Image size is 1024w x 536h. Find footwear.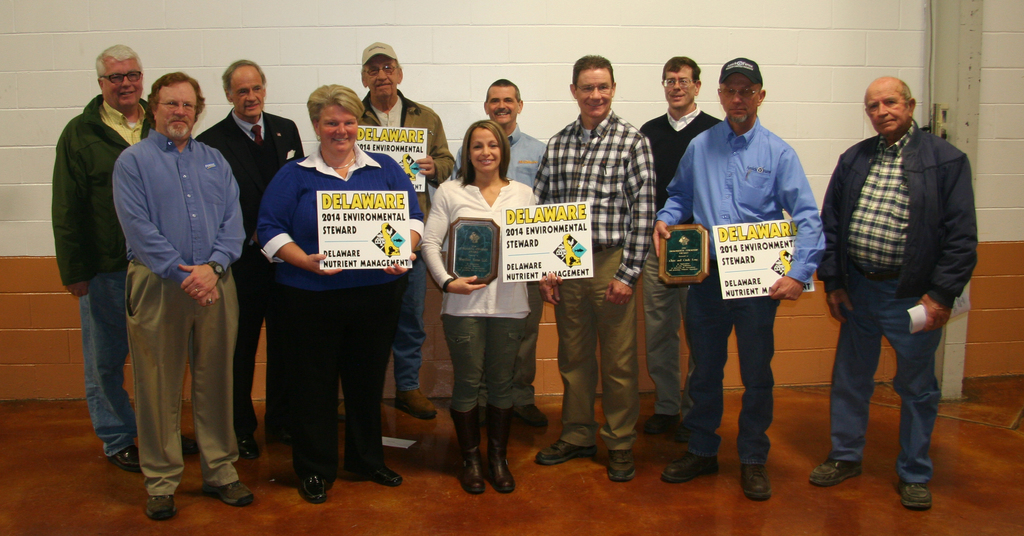
left=392, top=386, right=439, bottom=421.
